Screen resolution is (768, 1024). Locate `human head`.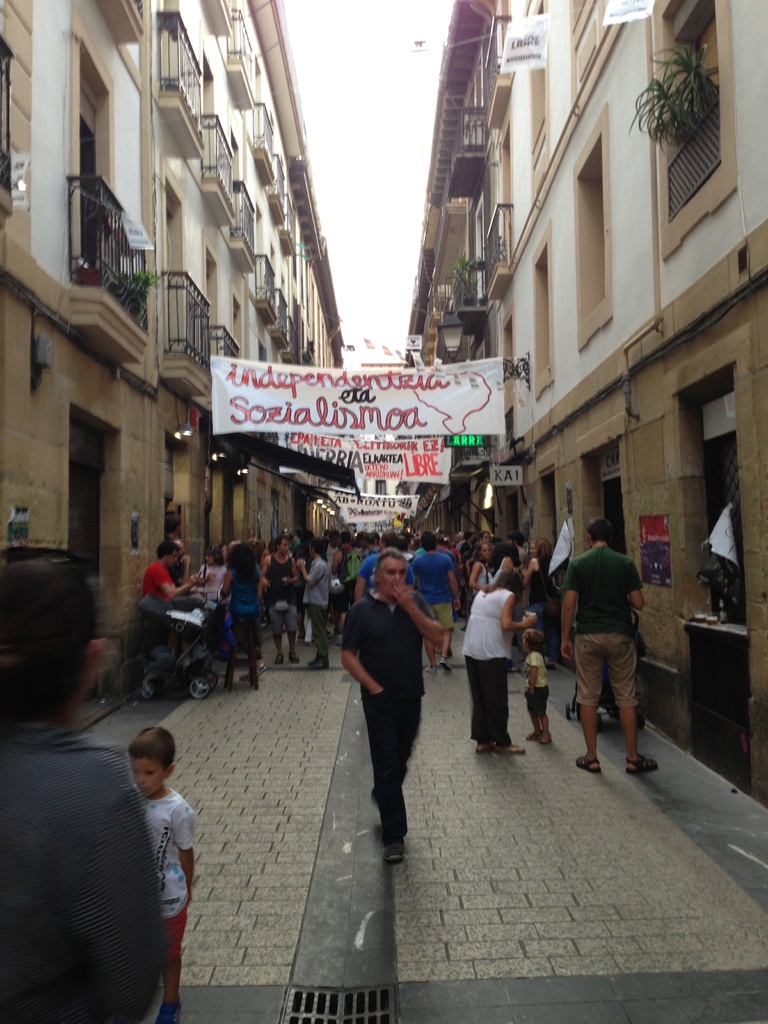
[x1=129, y1=725, x2=174, y2=797].
